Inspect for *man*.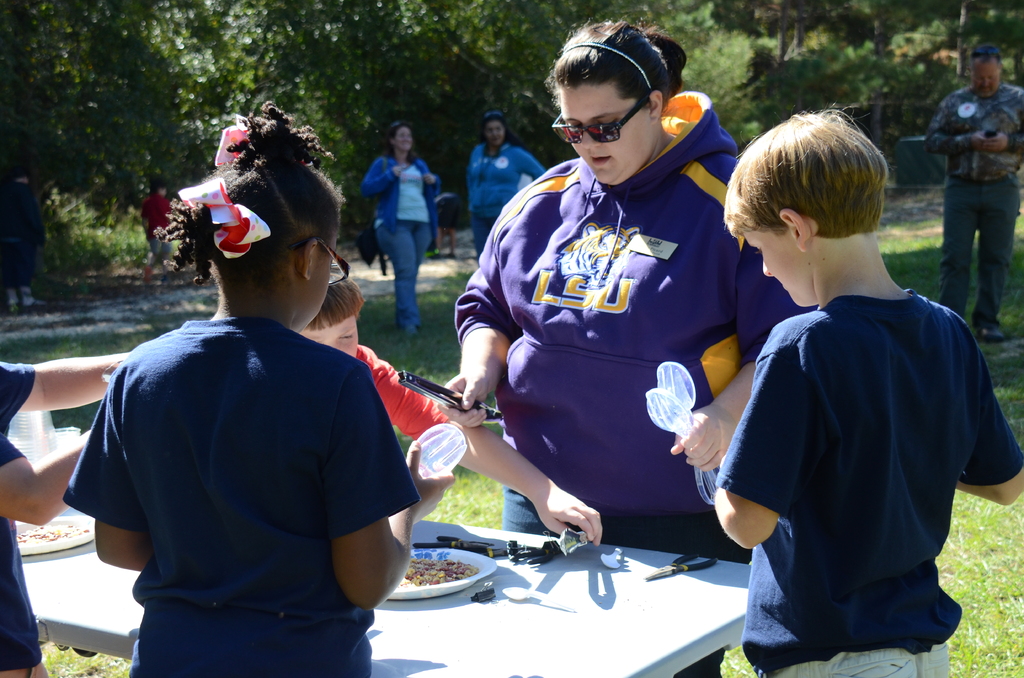
Inspection: select_region(920, 44, 1023, 323).
